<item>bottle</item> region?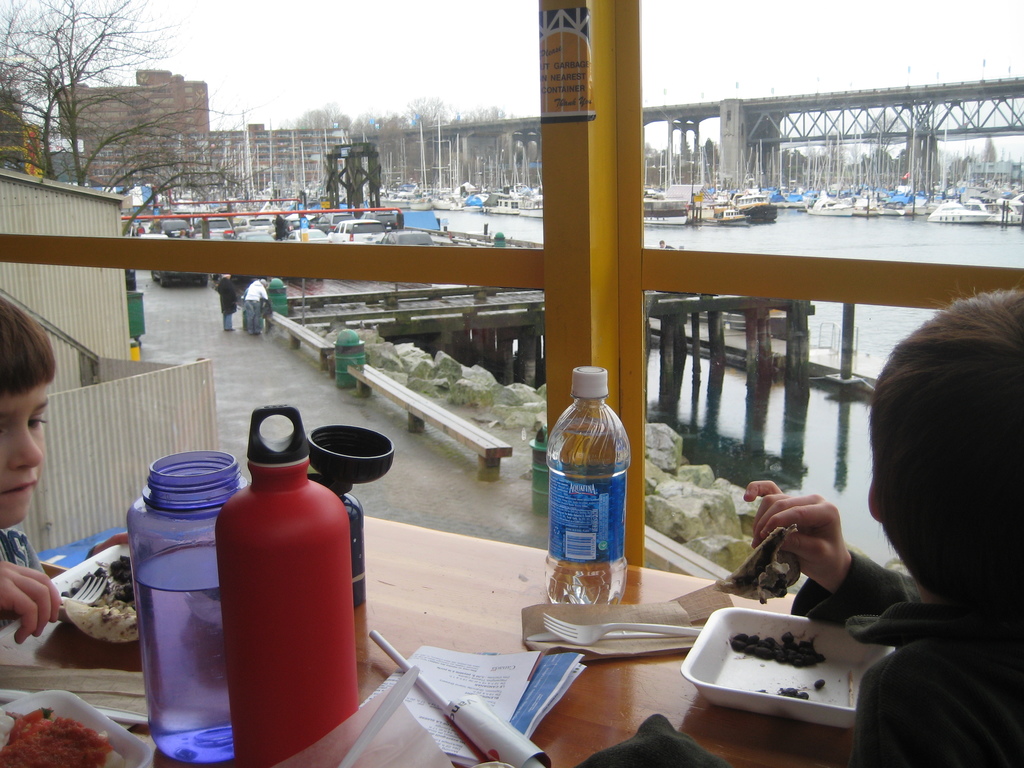
{"x1": 547, "y1": 363, "x2": 634, "y2": 606}
